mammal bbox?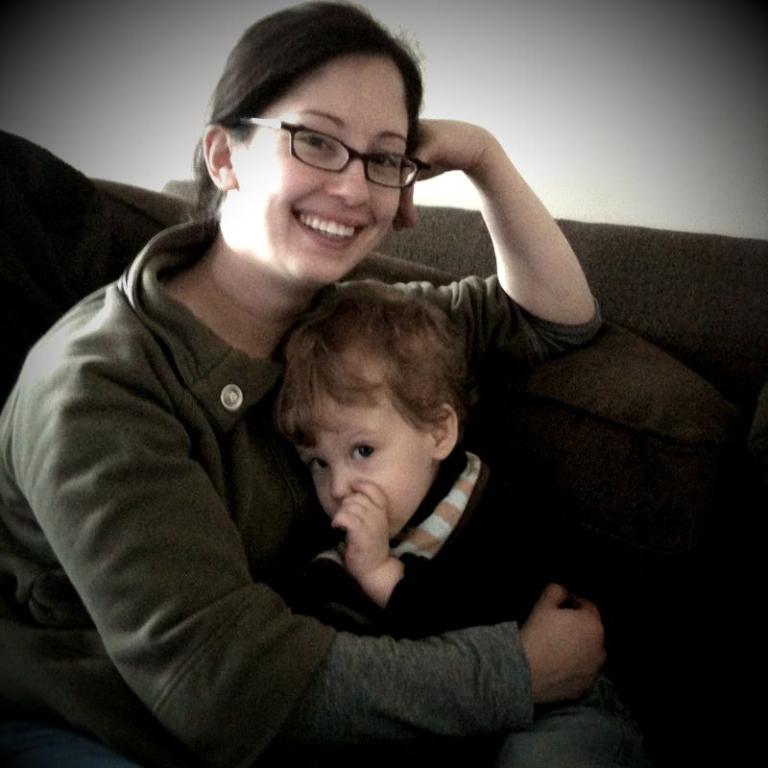
l=0, t=0, r=621, b=767
